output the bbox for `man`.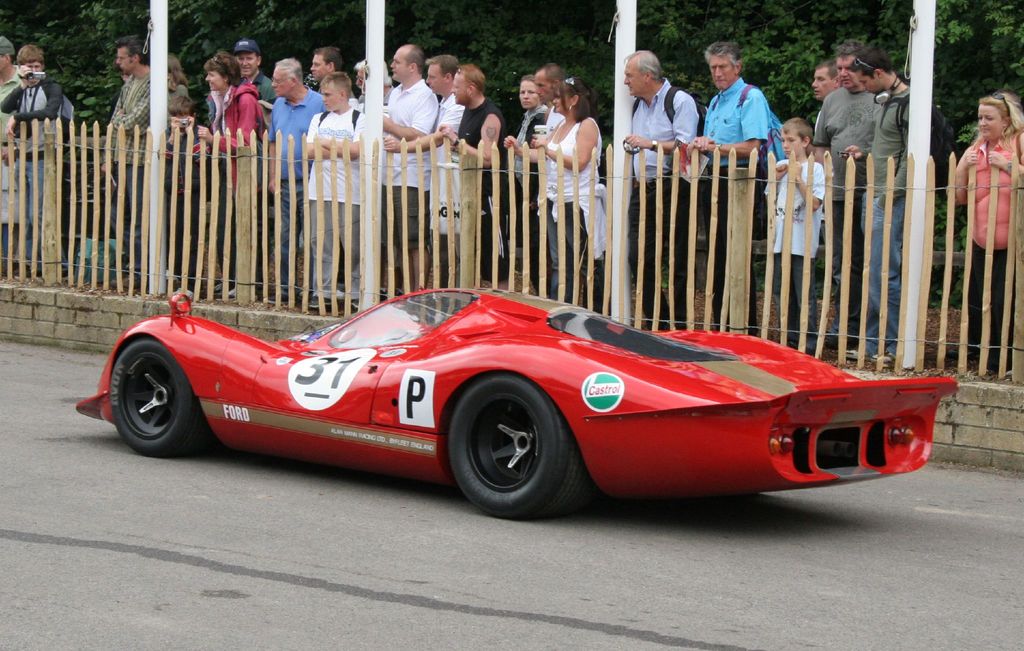
detection(13, 45, 57, 277).
